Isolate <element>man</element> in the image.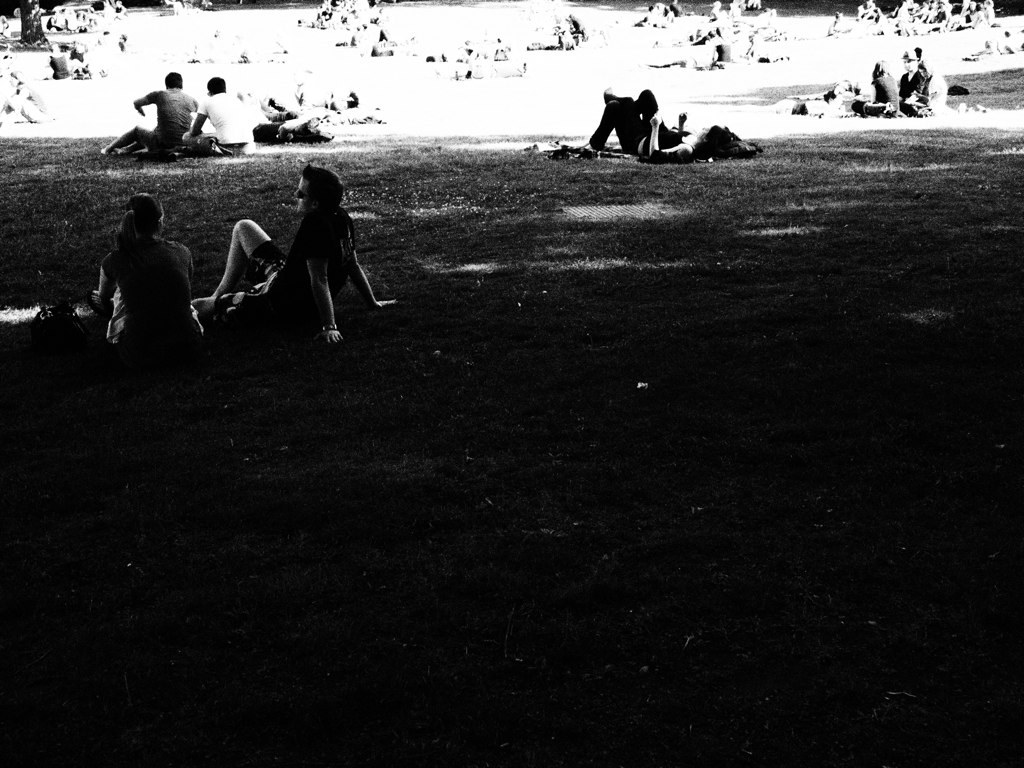
Isolated region: [left=103, top=71, right=207, bottom=159].
